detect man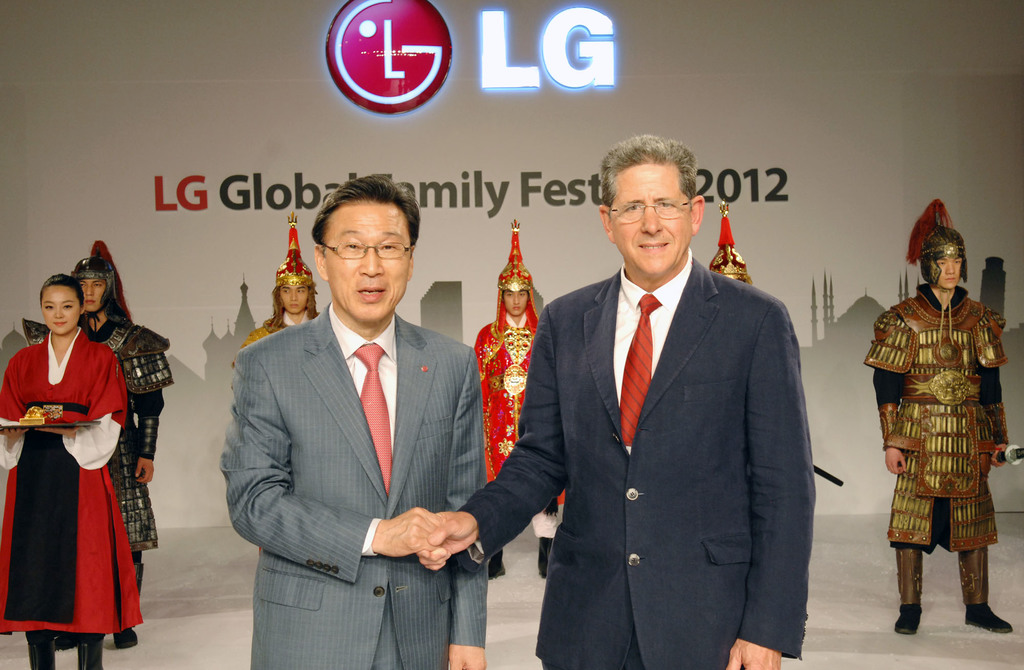
bbox=[417, 129, 808, 669]
